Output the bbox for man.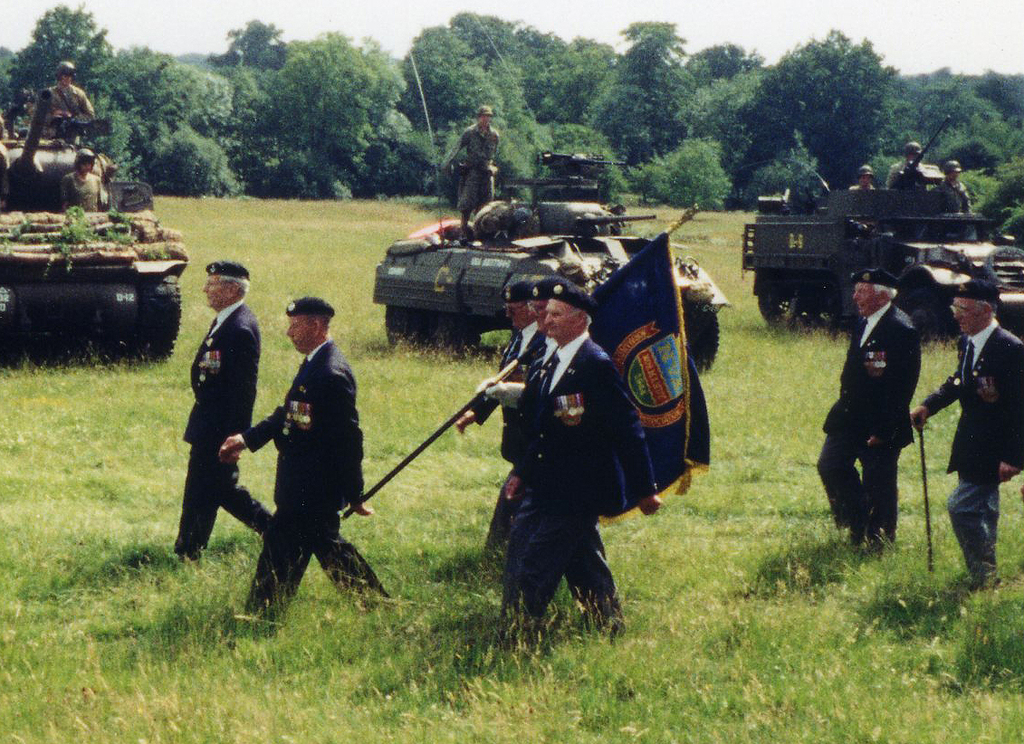
<bbox>438, 101, 500, 249</bbox>.
